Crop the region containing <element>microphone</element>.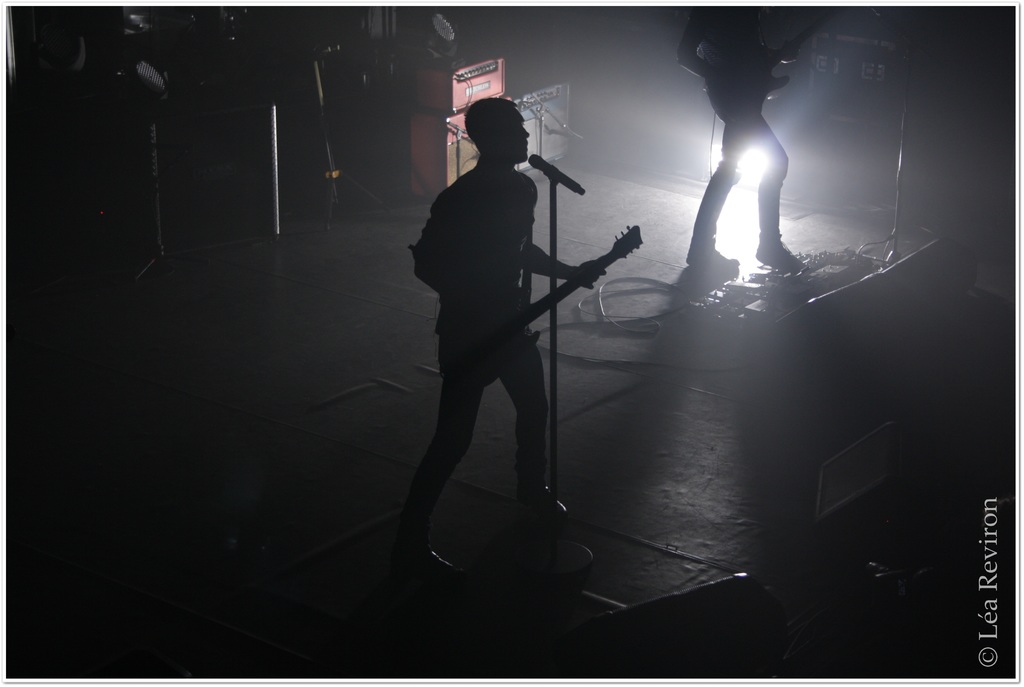
Crop region: crop(527, 155, 584, 194).
